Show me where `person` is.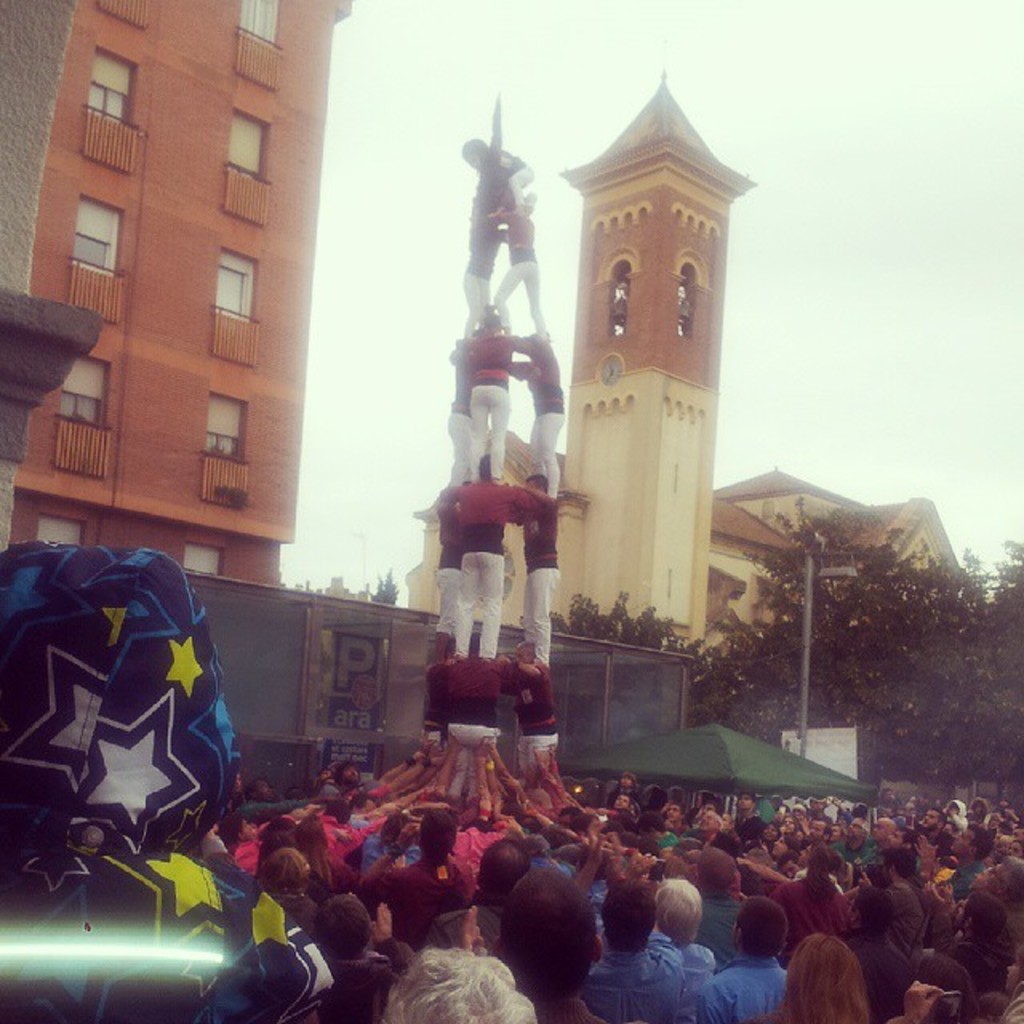
`person` is at (435,493,467,638).
